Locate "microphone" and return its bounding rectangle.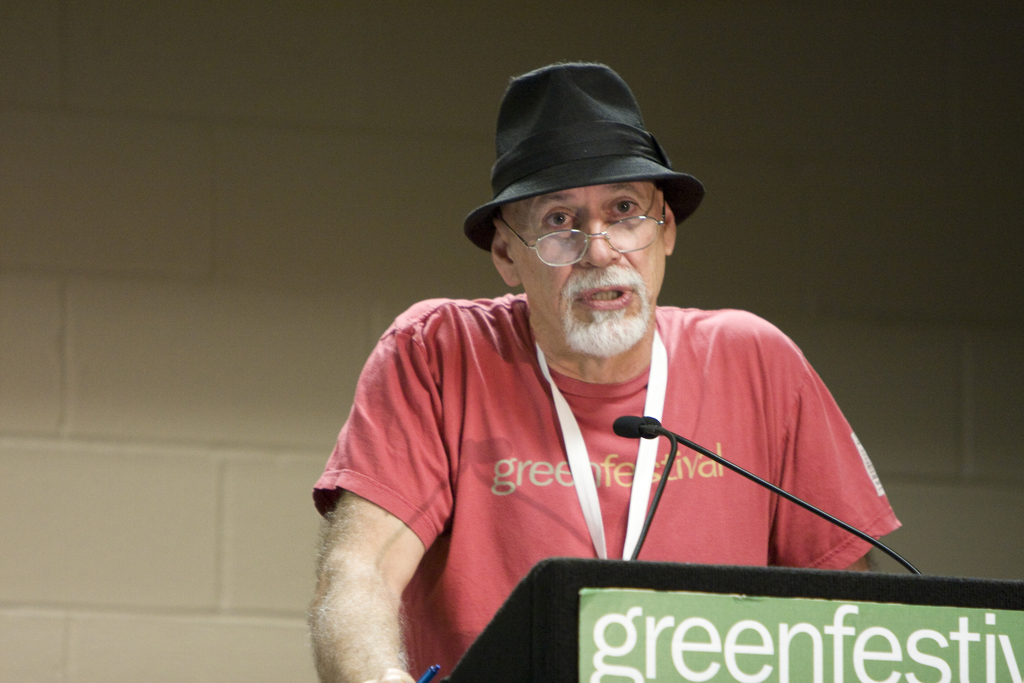
<box>611,416,679,564</box>.
